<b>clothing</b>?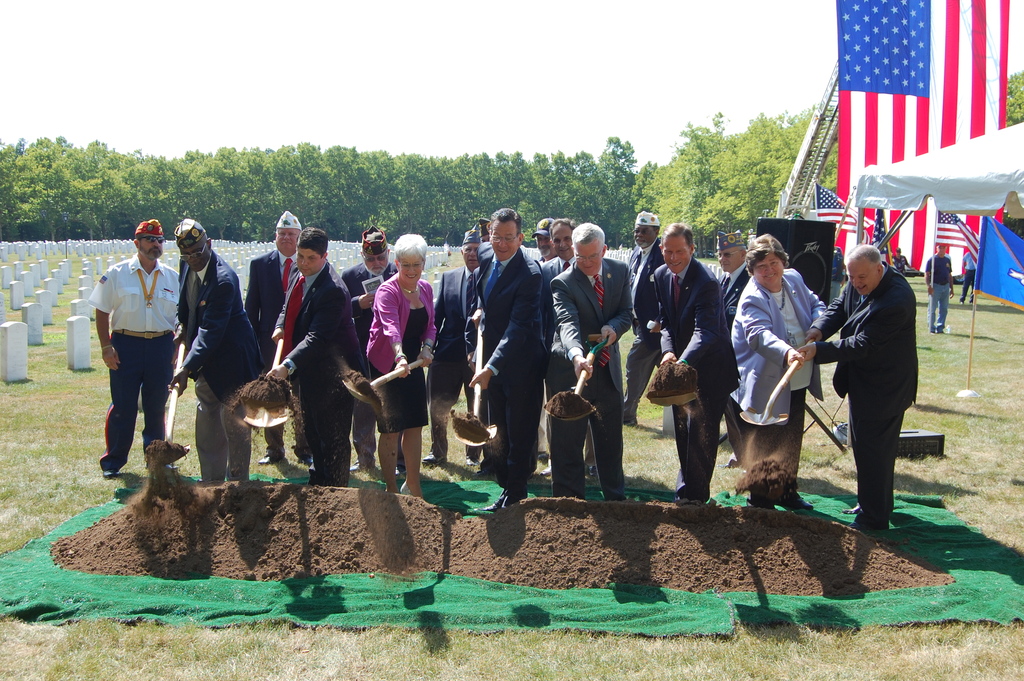
<box>463,239,553,502</box>
